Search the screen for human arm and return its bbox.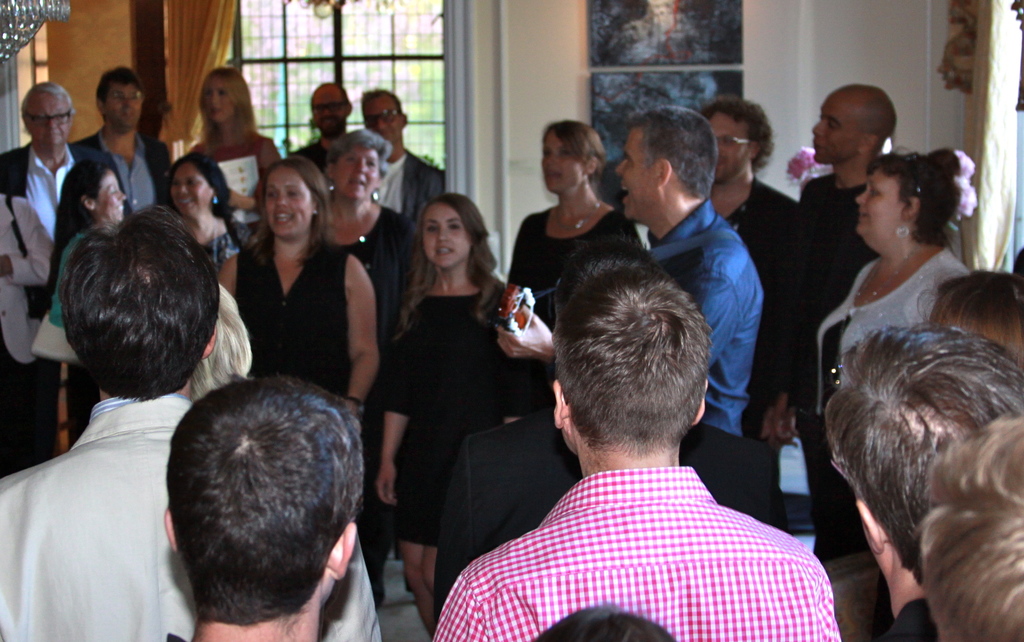
Found: x1=324 y1=272 x2=383 y2=395.
